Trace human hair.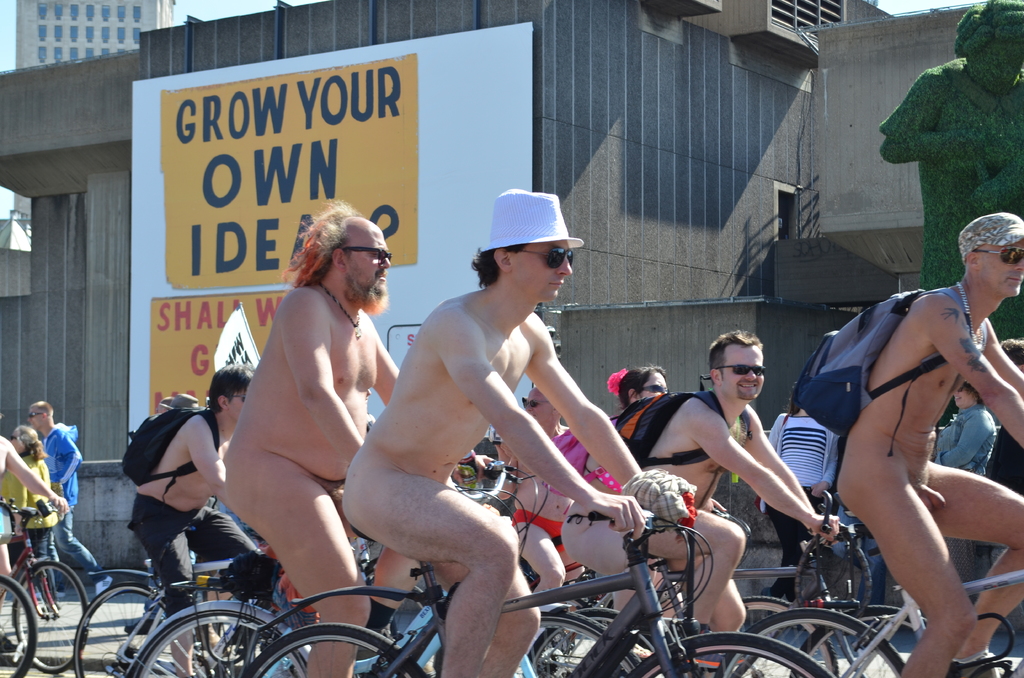
Traced to crop(707, 330, 761, 376).
